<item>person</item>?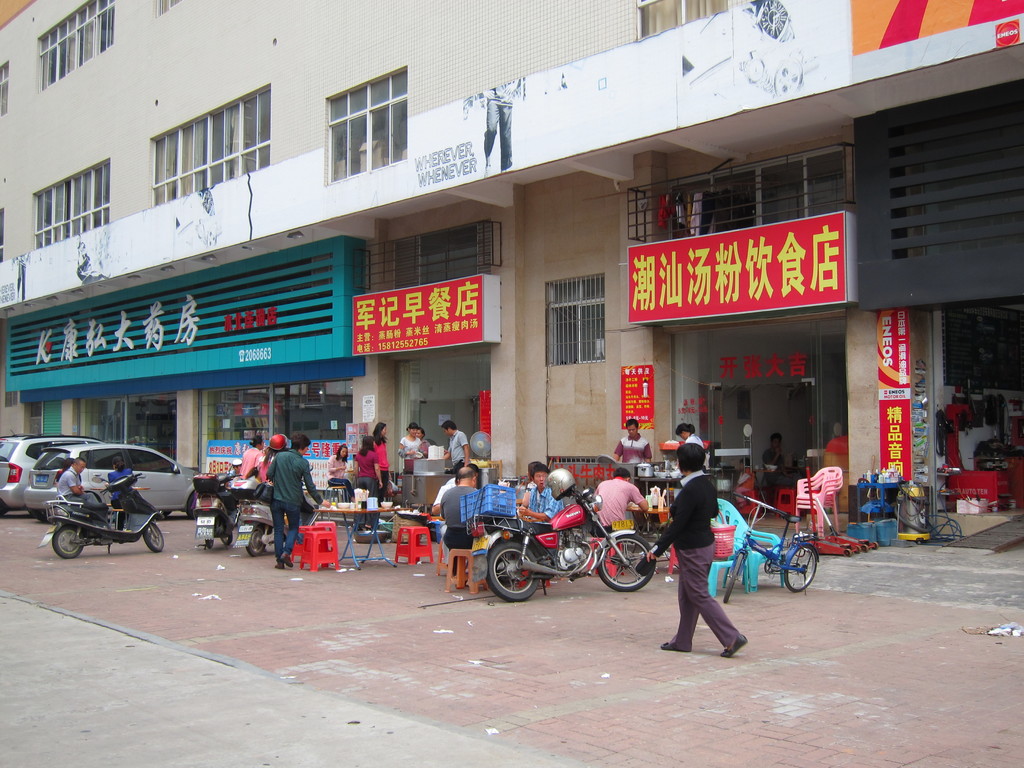
x1=253, y1=434, x2=287, y2=486
